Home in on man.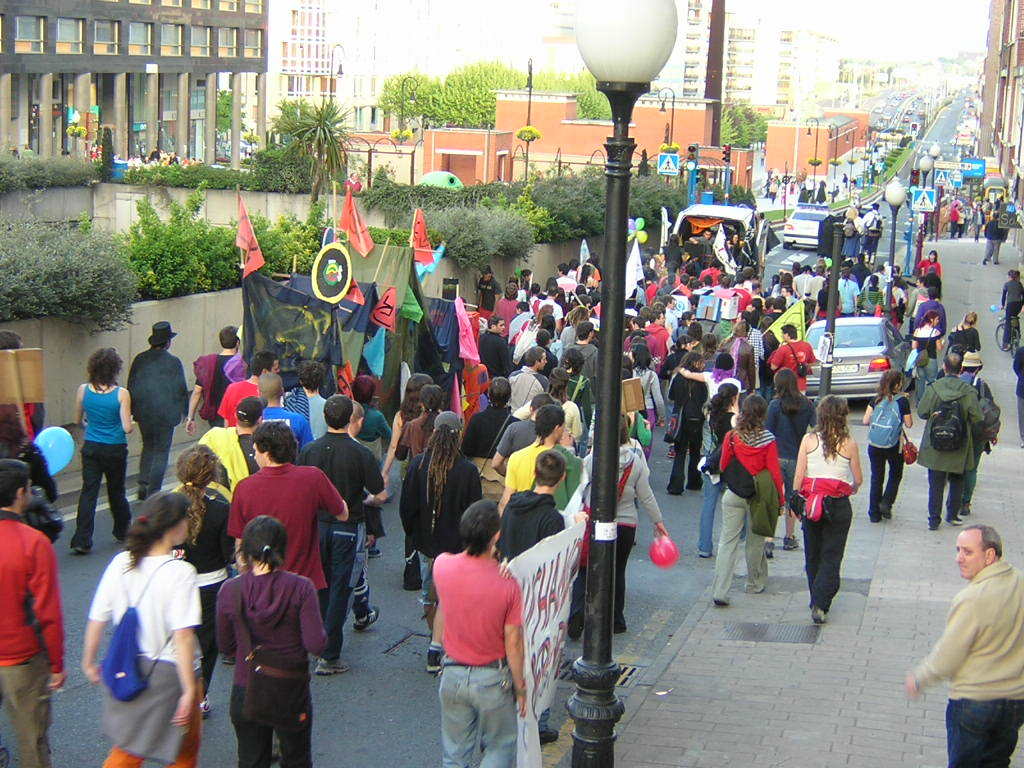
Homed in at bbox=(554, 262, 576, 299).
